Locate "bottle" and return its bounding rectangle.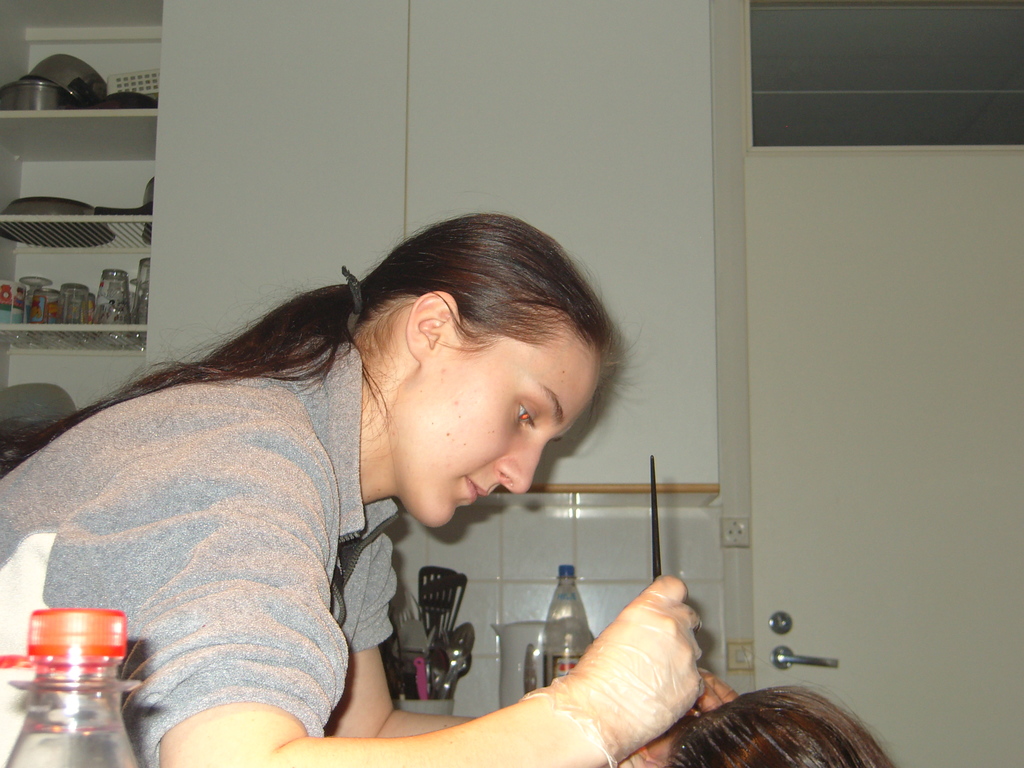
box=[543, 563, 593, 688].
